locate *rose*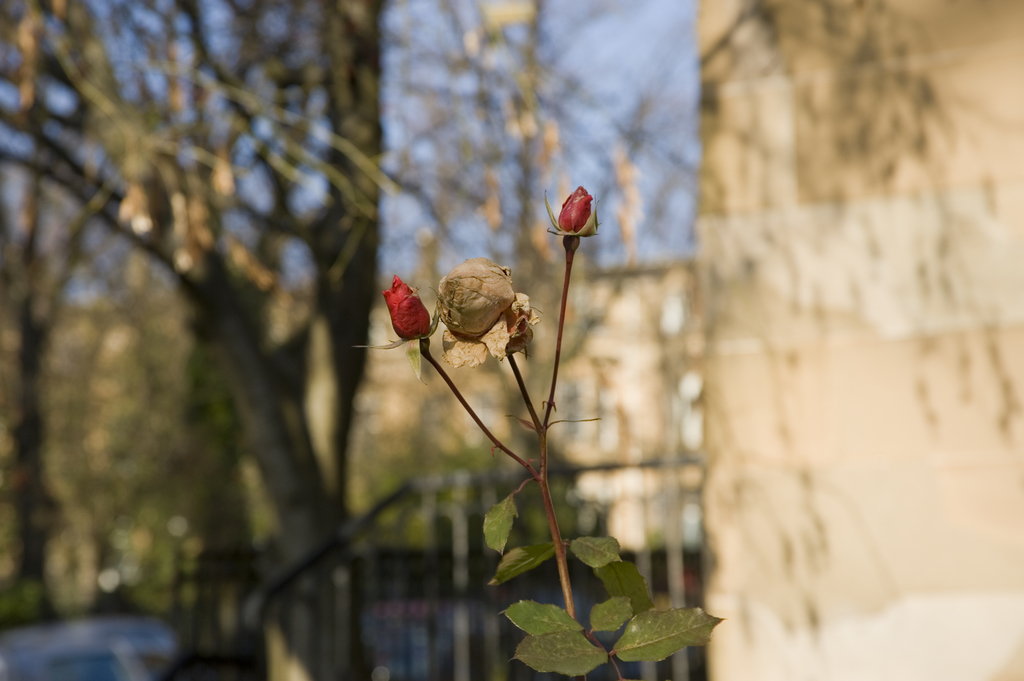
[380,275,430,344]
